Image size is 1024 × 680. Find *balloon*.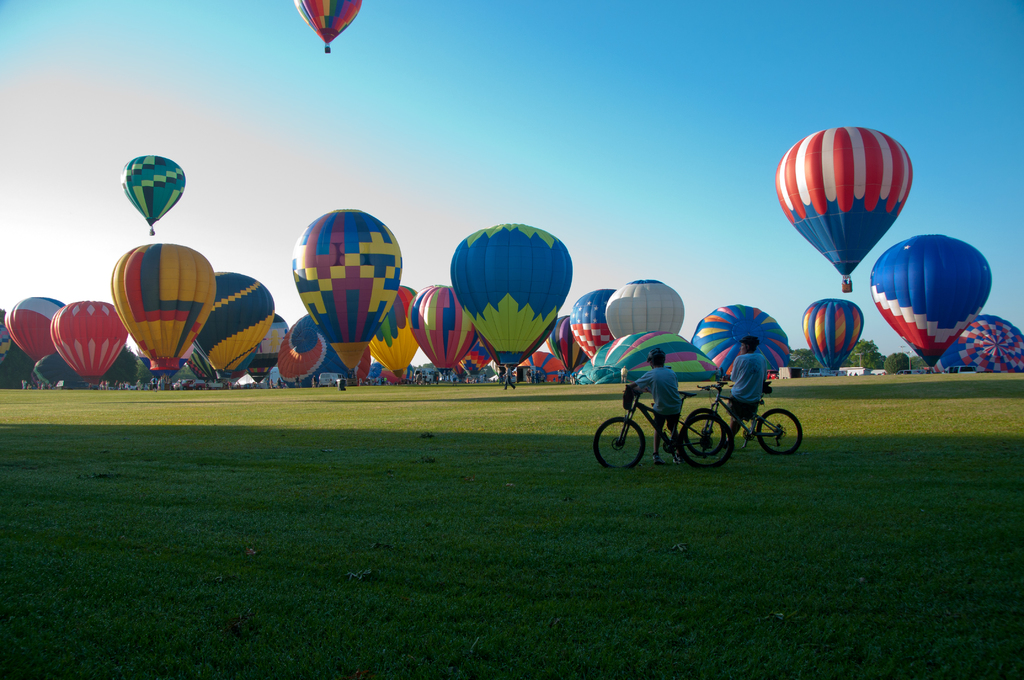
[left=1, top=293, right=68, bottom=362].
